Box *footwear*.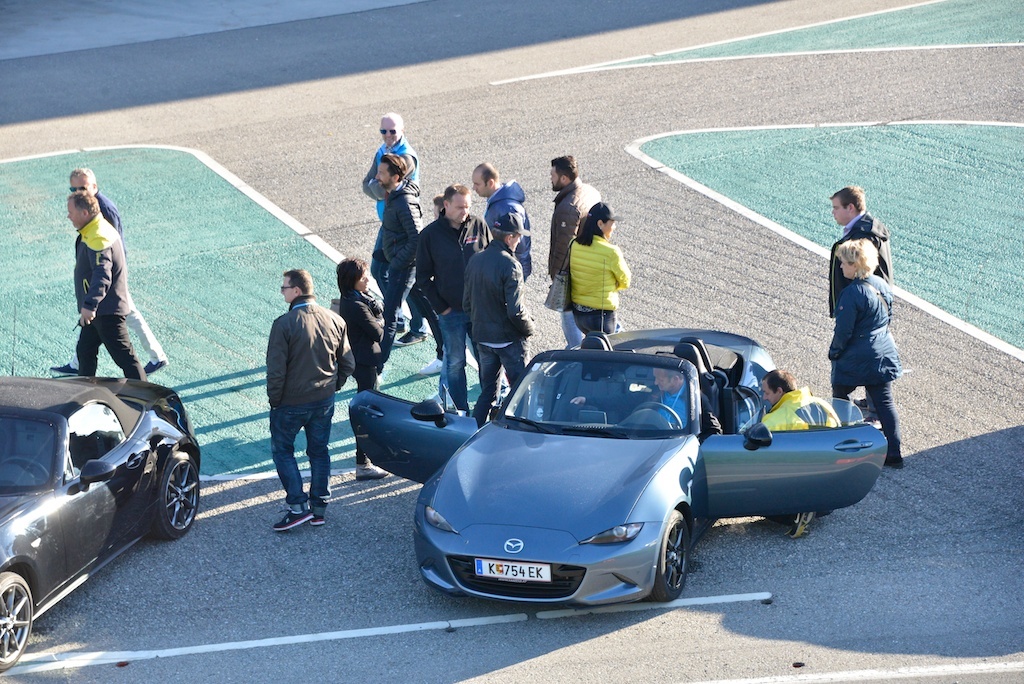
51 362 78 379.
